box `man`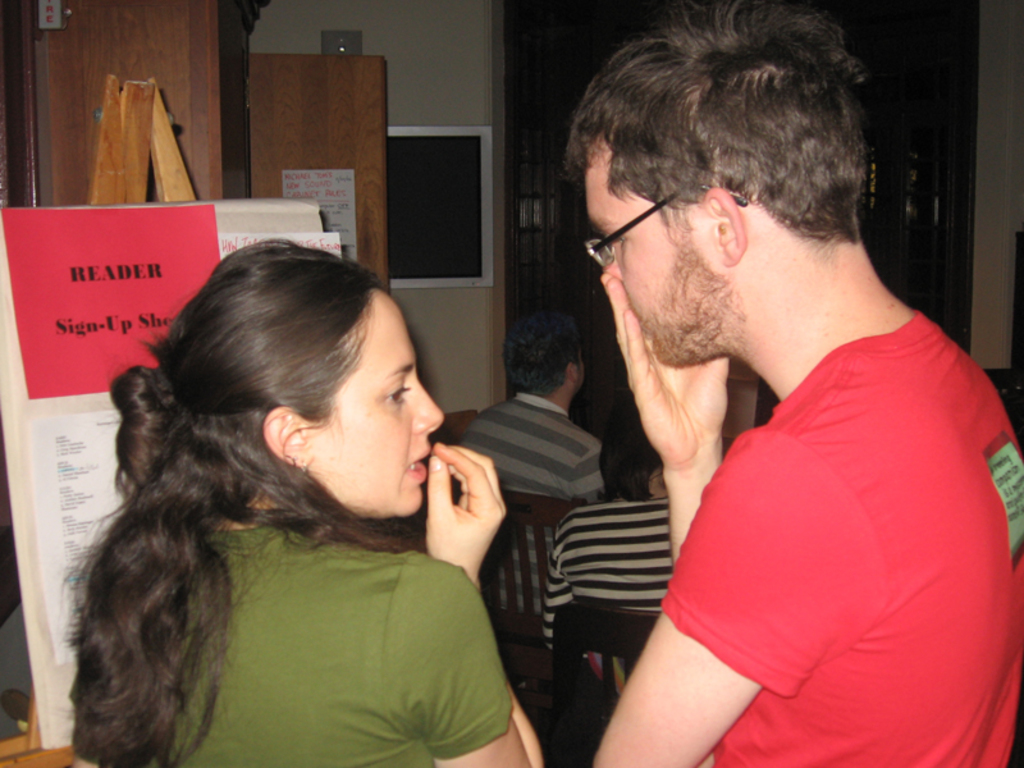
{"left": 460, "top": 307, "right": 611, "bottom": 632}
